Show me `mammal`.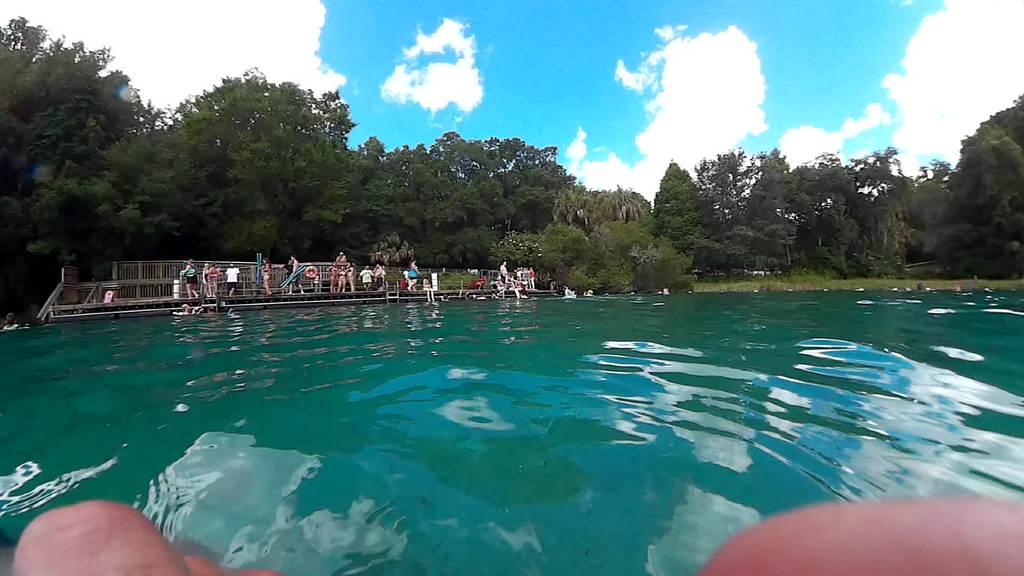
`mammal` is here: [422, 278, 431, 302].
